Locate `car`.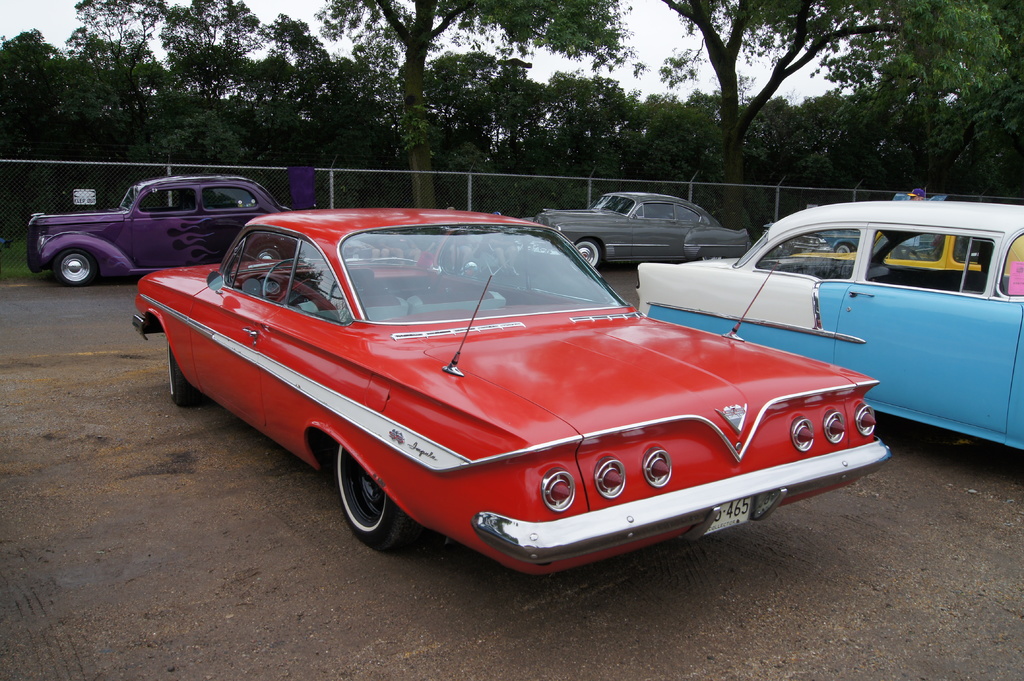
Bounding box: [126, 202, 893, 595].
